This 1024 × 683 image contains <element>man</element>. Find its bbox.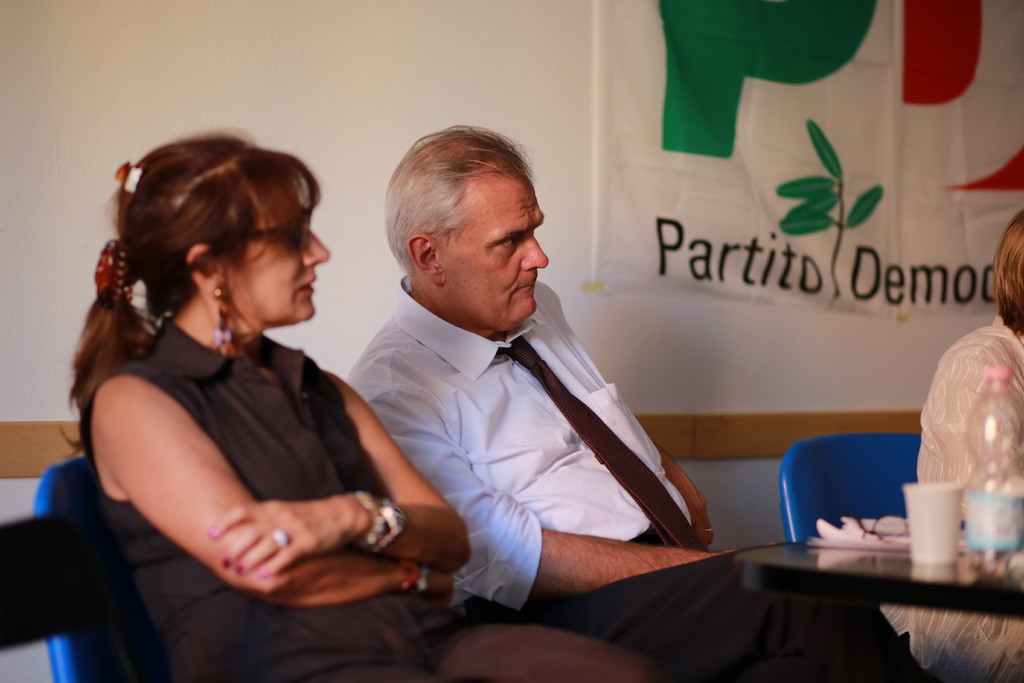
[321,148,714,645].
